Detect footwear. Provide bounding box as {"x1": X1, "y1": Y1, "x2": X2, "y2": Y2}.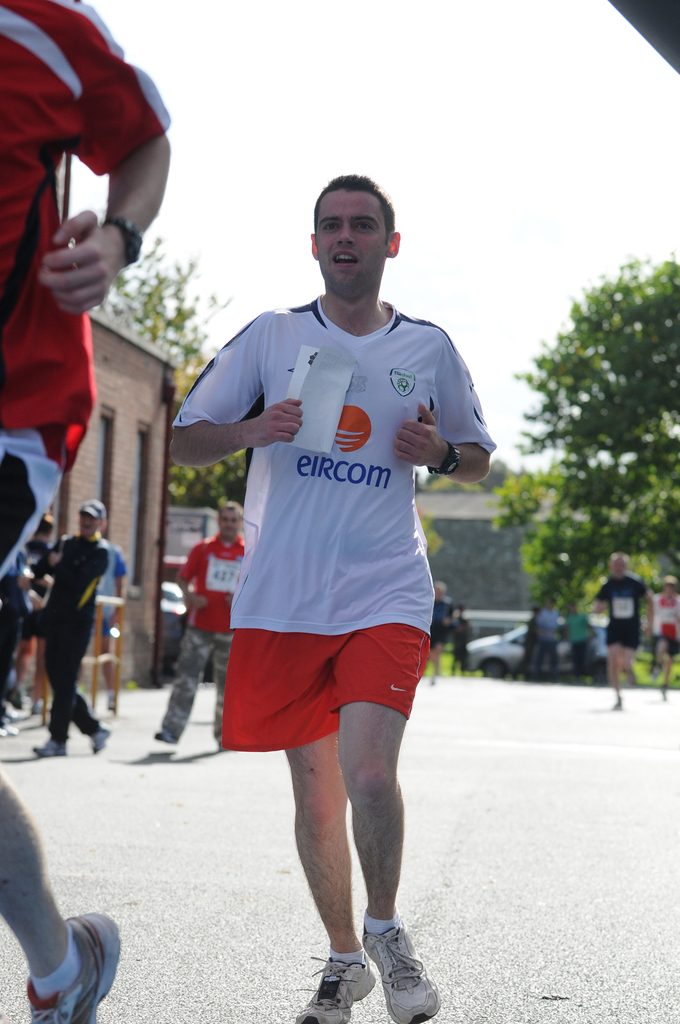
{"x1": 356, "y1": 921, "x2": 440, "y2": 1023}.
